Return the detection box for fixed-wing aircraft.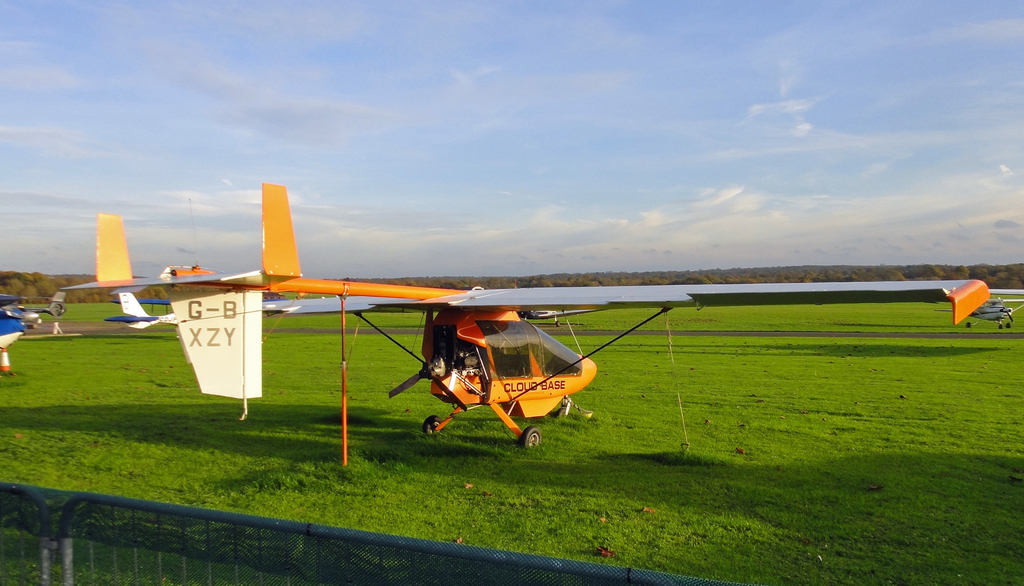
(left=922, top=293, right=1023, bottom=330).
